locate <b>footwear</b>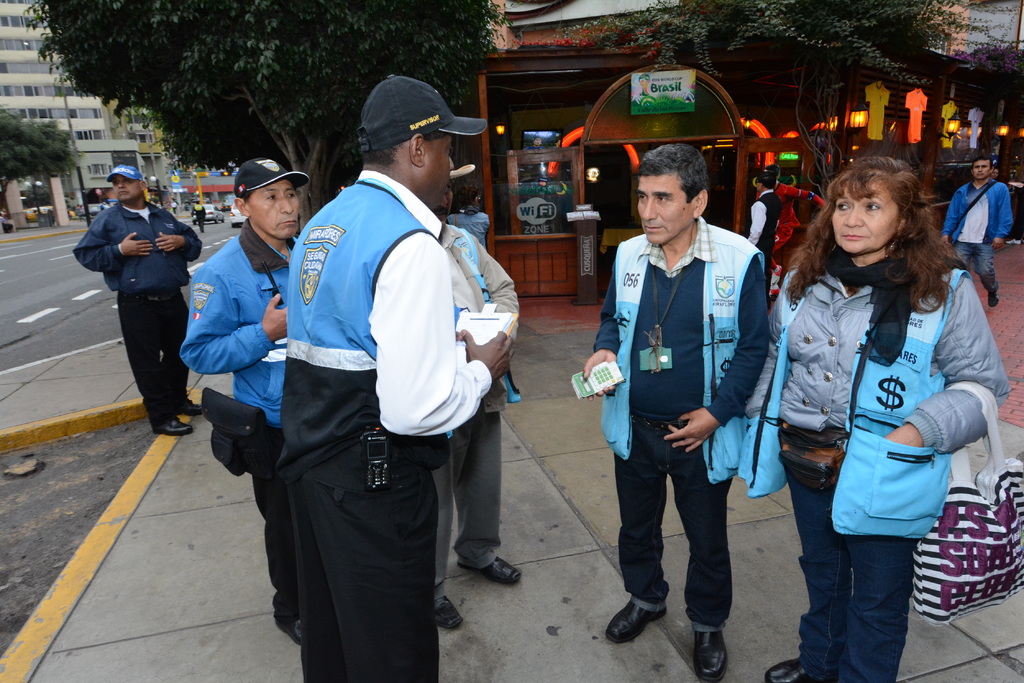
left=152, top=416, right=193, bottom=436
